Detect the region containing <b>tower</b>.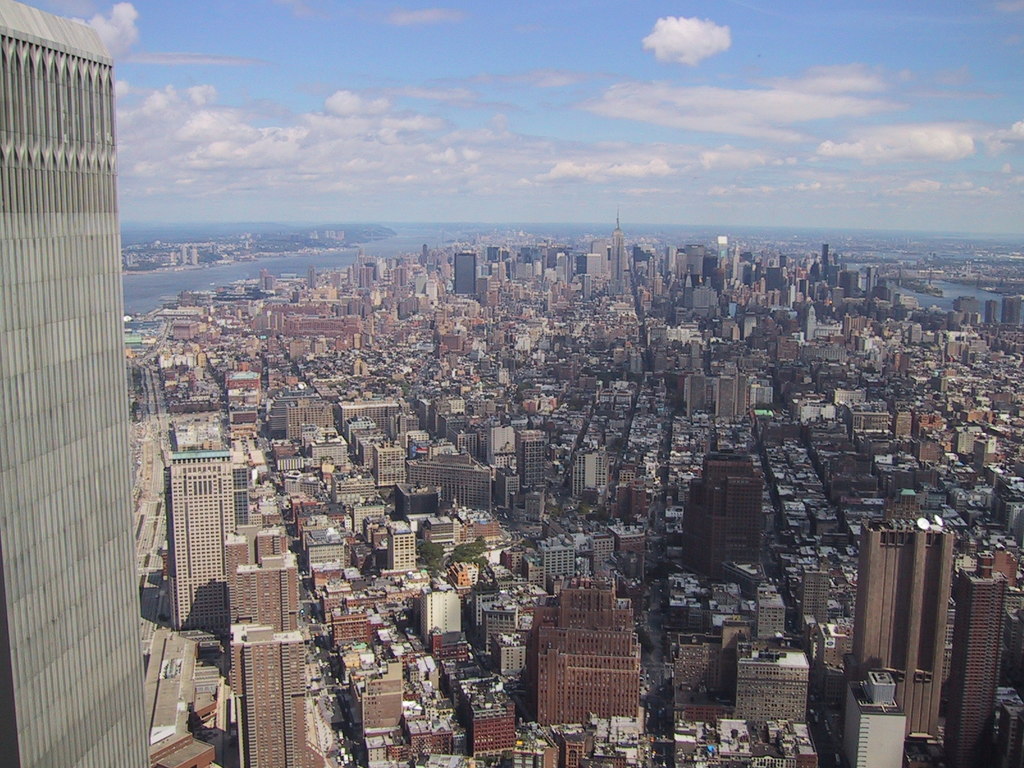
locate(733, 238, 742, 285).
